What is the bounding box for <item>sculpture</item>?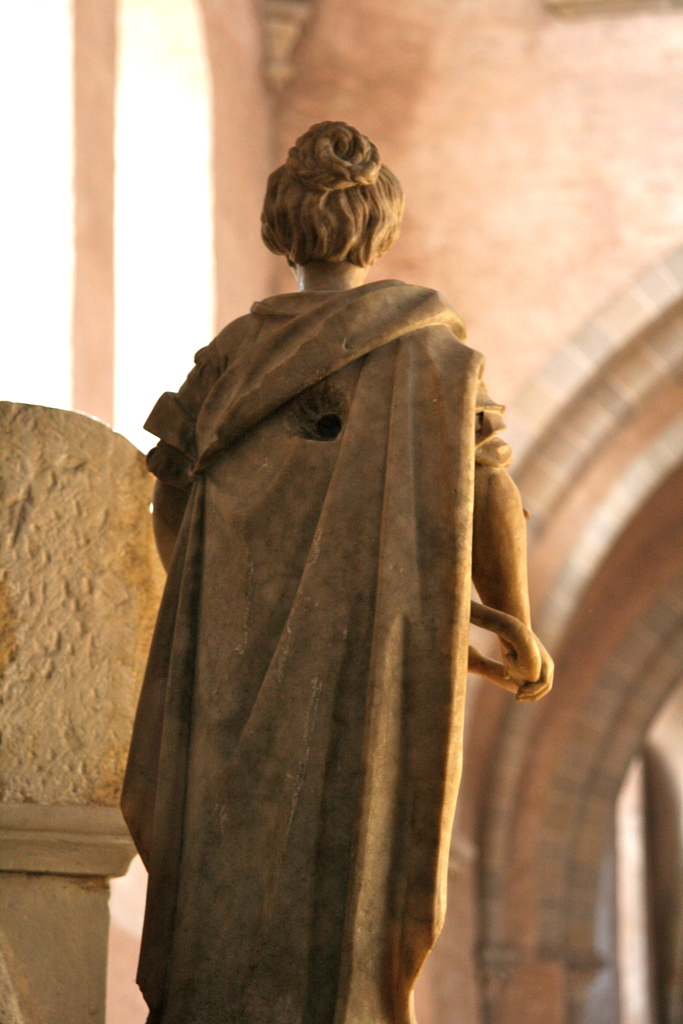
left=109, top=90, right=563, bottom=1002.
